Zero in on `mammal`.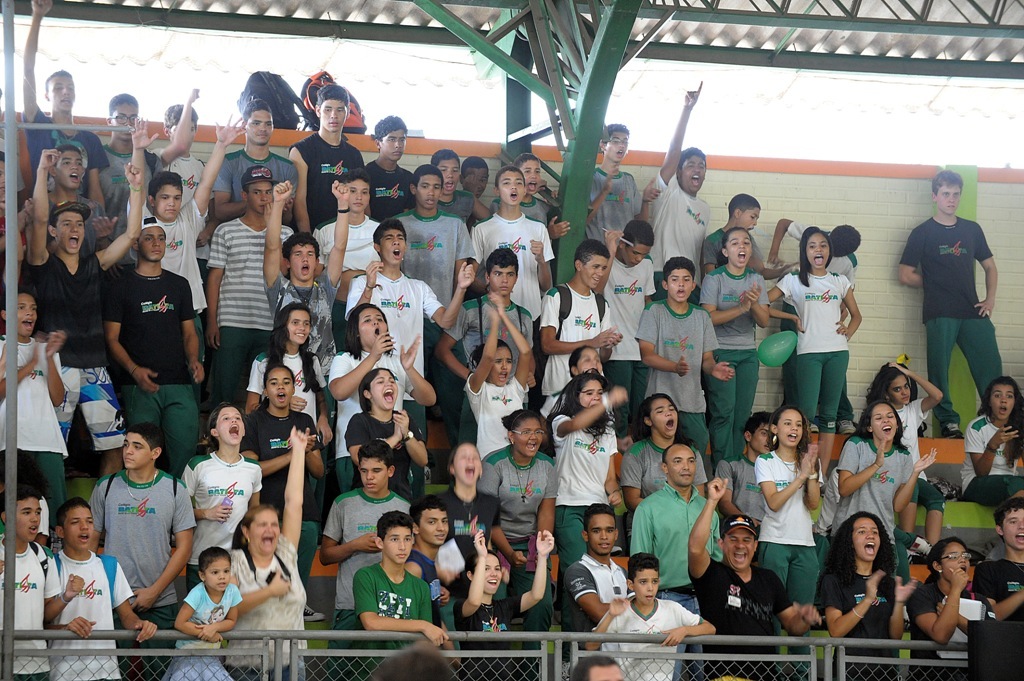
Zeroed in: x1=360 y1=638 x2=460 y2=680.
